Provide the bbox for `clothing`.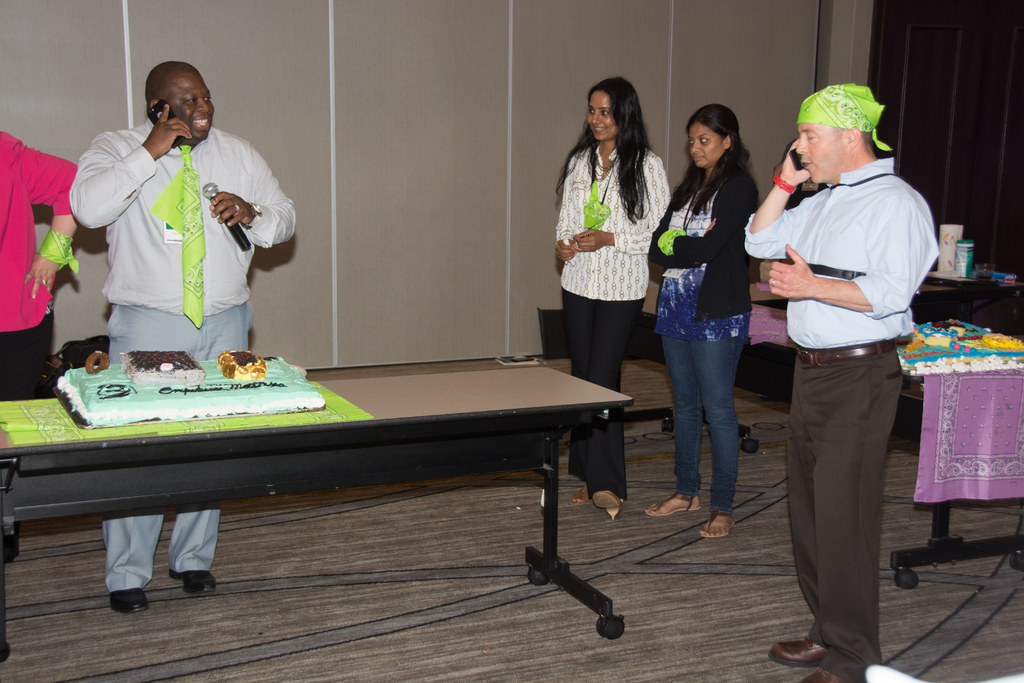
l=68, t=122, r=292, b=605.
